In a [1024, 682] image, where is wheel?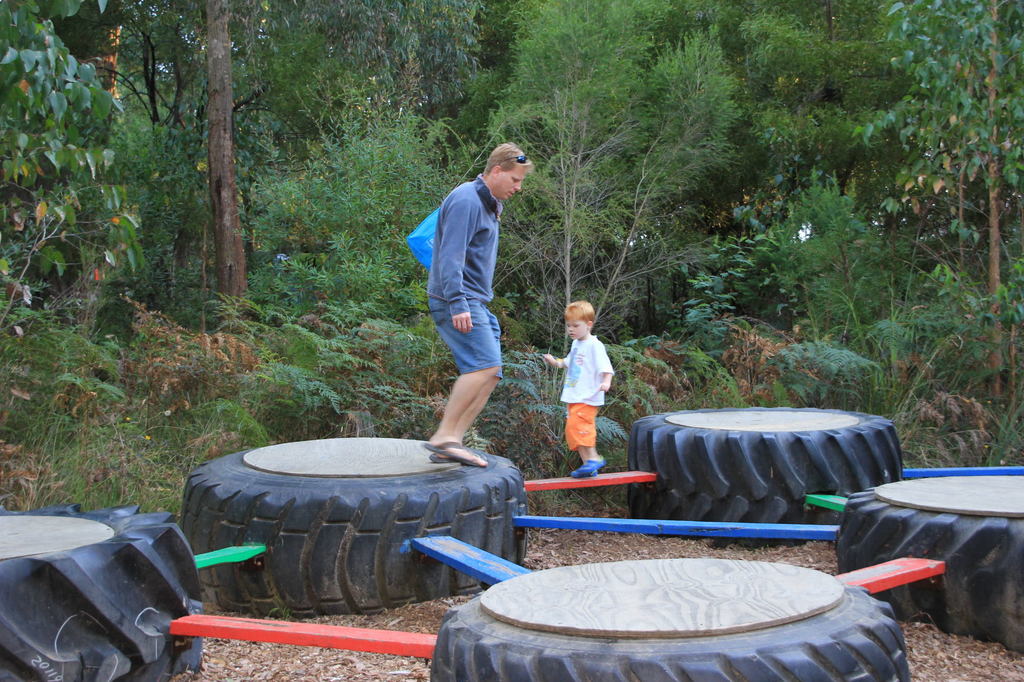
bbox=(0, 504, 200, 681).
